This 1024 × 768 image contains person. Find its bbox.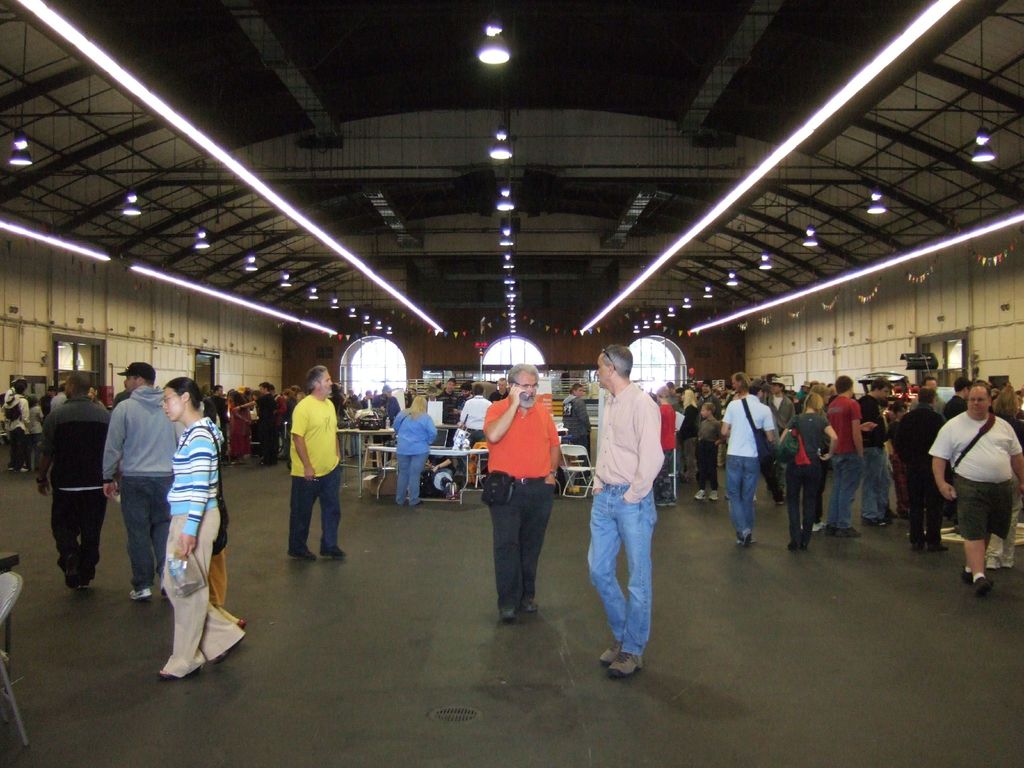
left=230, top=396, right=263, bottom=447.
